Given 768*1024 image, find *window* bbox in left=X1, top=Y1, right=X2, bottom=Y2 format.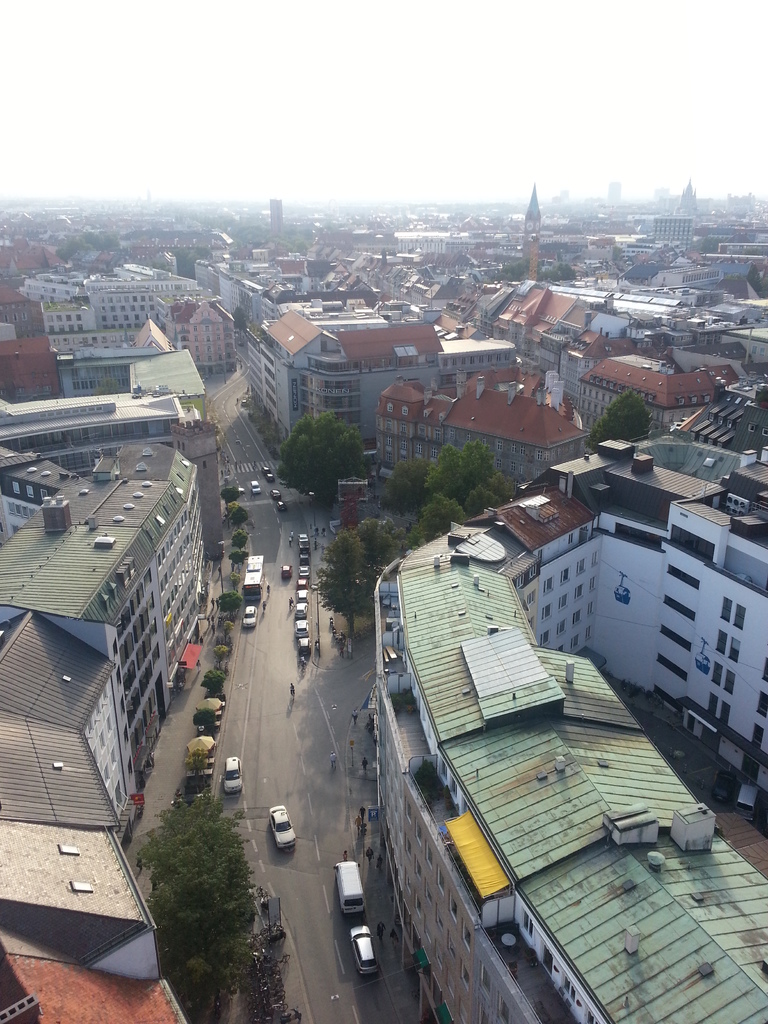
left=526, top=468, right=537, bottom=481.
